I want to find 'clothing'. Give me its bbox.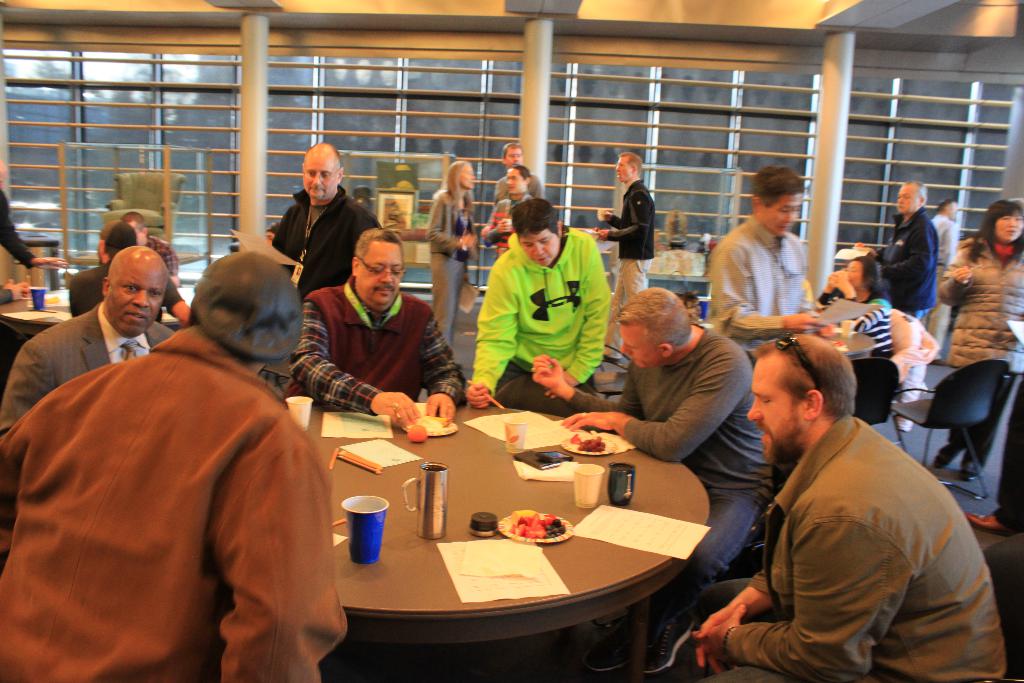
[993, 385, 1023, 531].
